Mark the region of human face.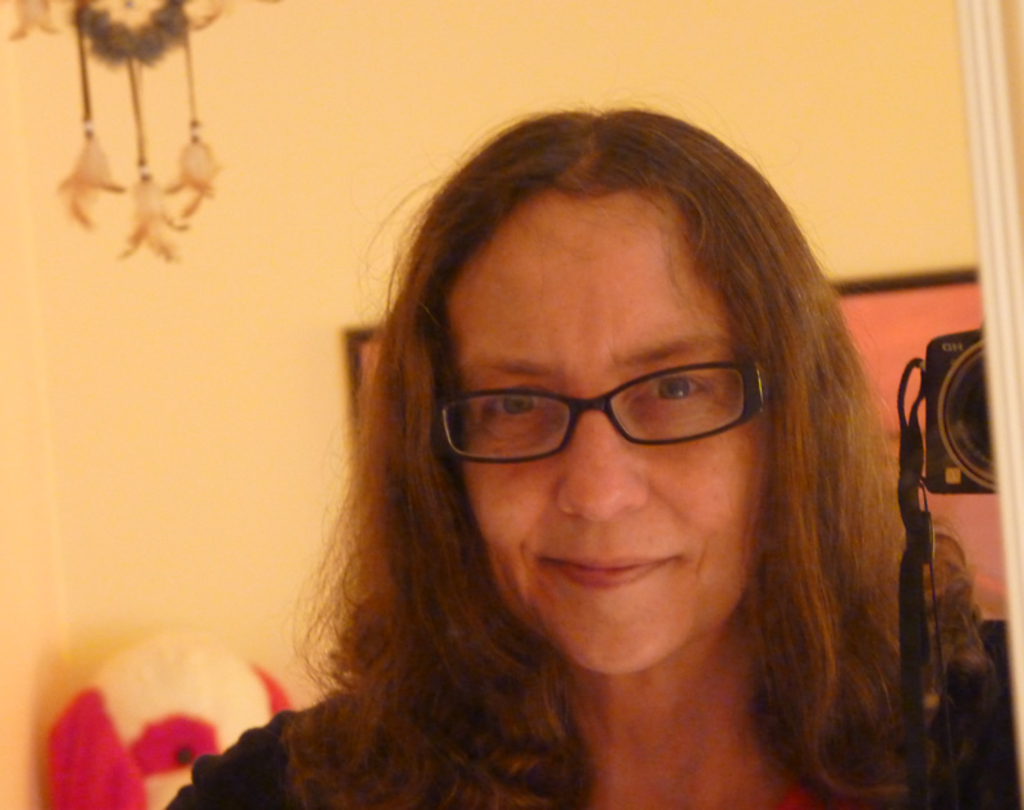
Region: BBox(451, 203, 773, 678).
